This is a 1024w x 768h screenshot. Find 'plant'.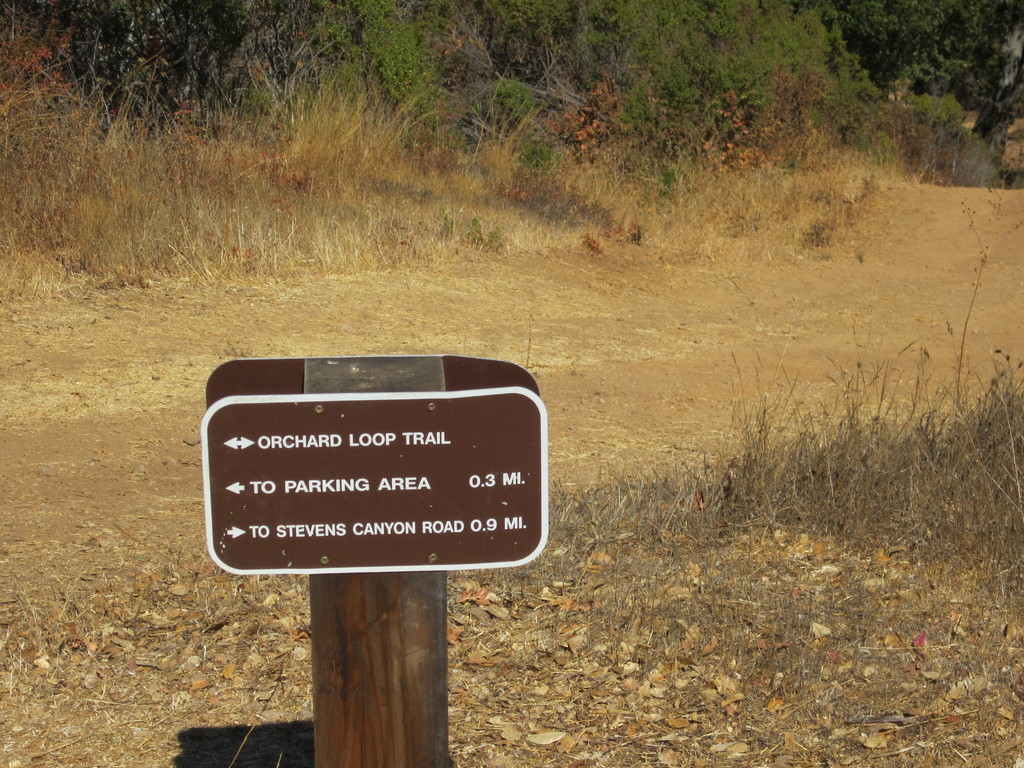
Bounding box: BBox(674, 16, 778, 188).
